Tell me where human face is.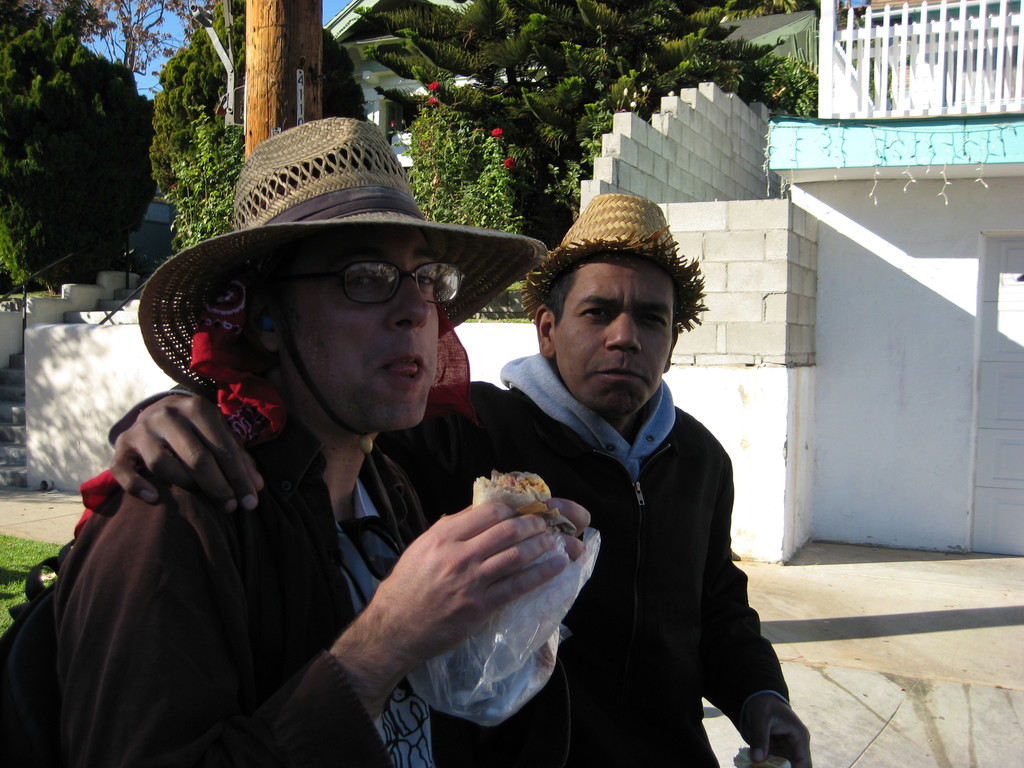
human face is at <bbox>285, 223, 439, 431</bbox>.
